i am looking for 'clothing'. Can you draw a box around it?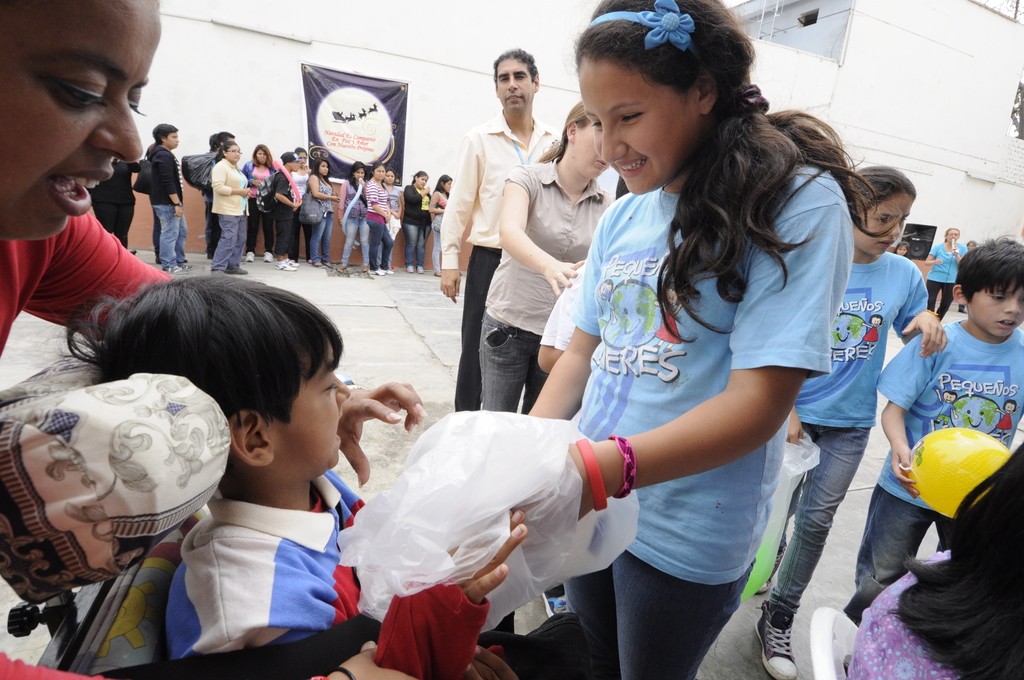
Sure, the bounding box is detection(763, 250, 931, 636).
